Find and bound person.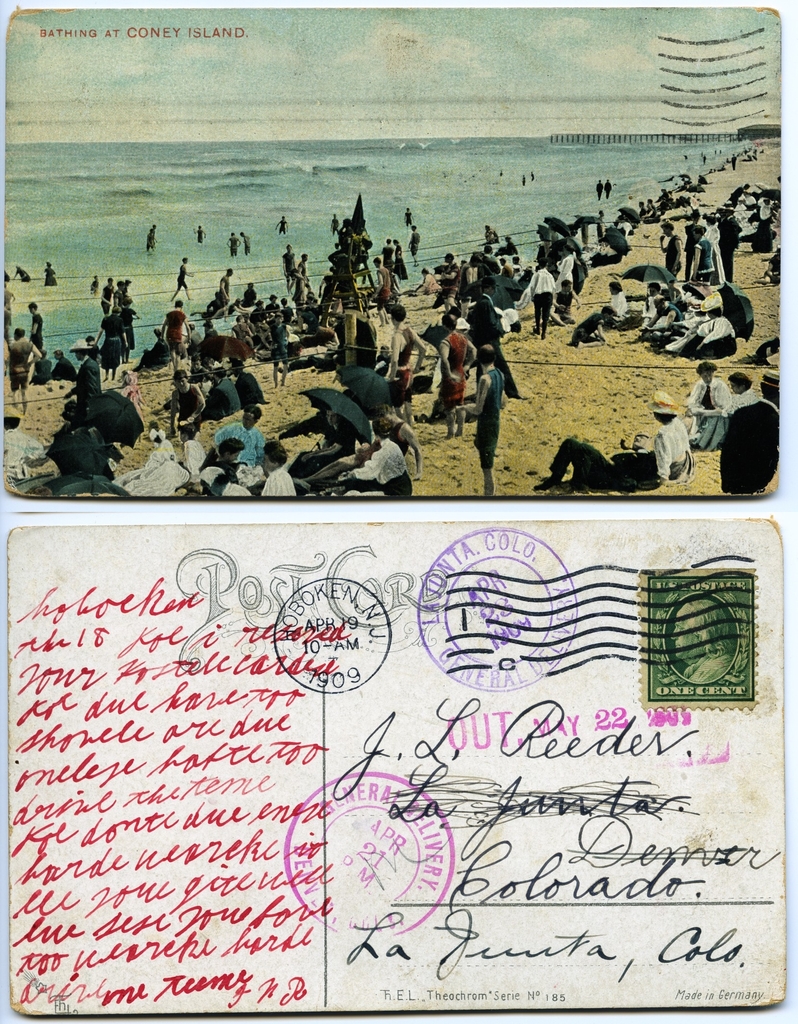
Bound: {"x1": 200, "y1": 437, "x2": 263, "y2": 491}.
